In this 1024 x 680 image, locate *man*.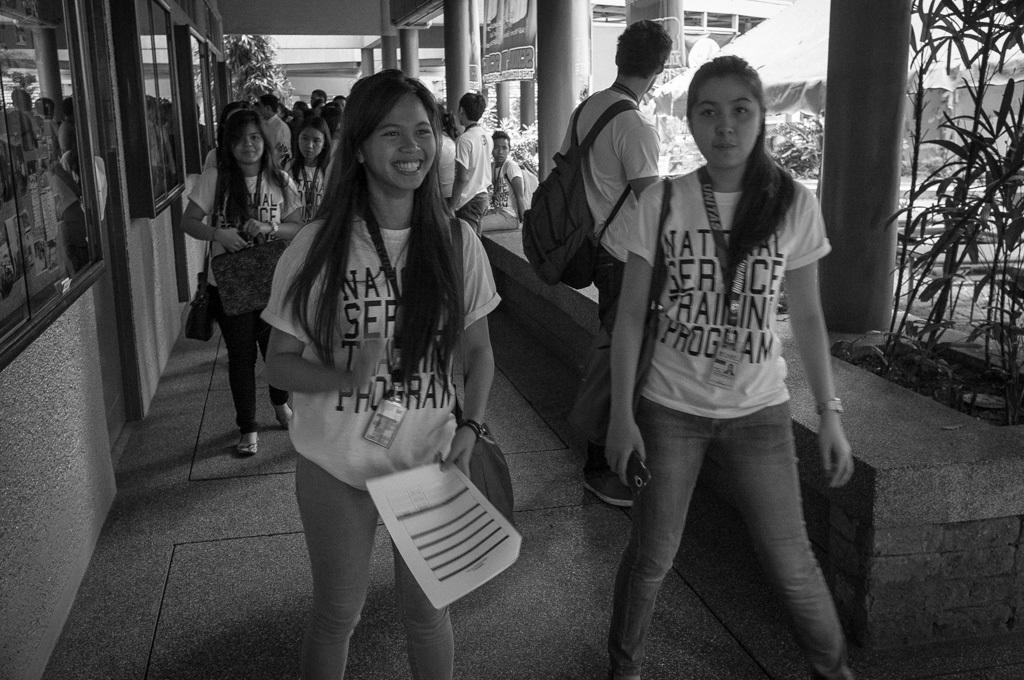
Bounding box: rect(480, 129, 528, 236).
